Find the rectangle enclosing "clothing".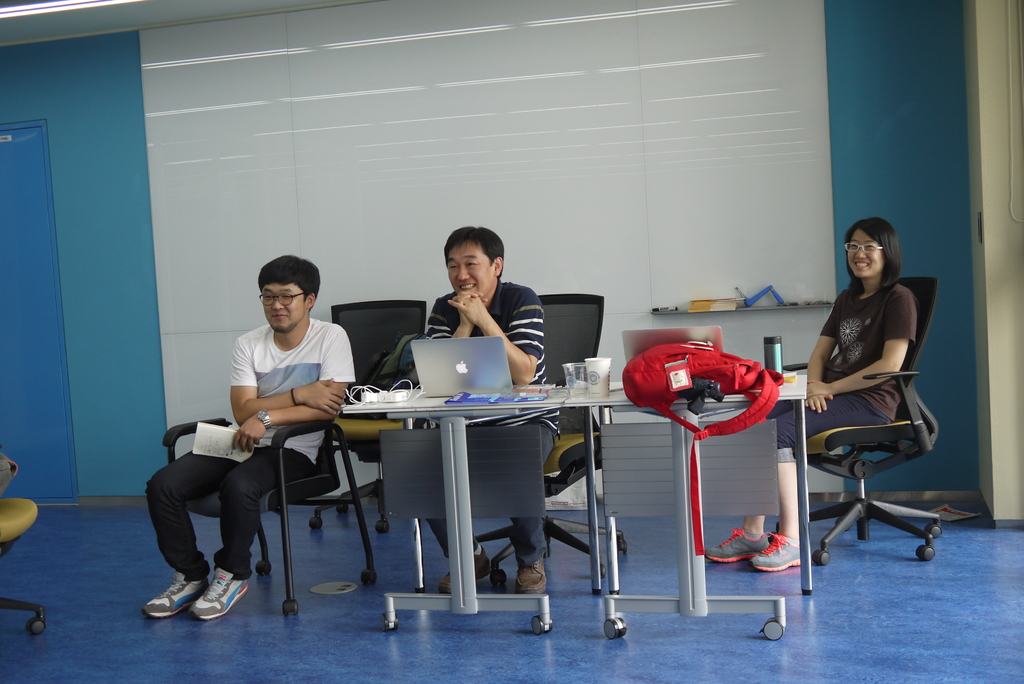
774/288/917/469.
